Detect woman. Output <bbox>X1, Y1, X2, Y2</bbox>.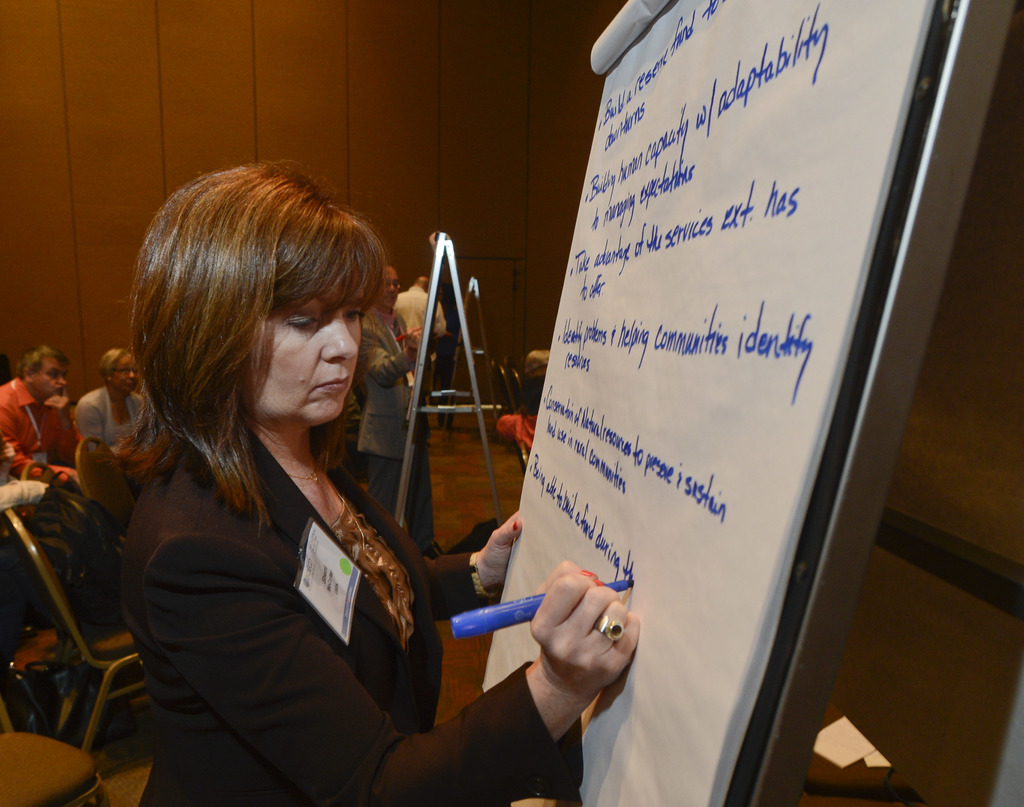
<bbox>95, 168, 497, 806</bbox>.
